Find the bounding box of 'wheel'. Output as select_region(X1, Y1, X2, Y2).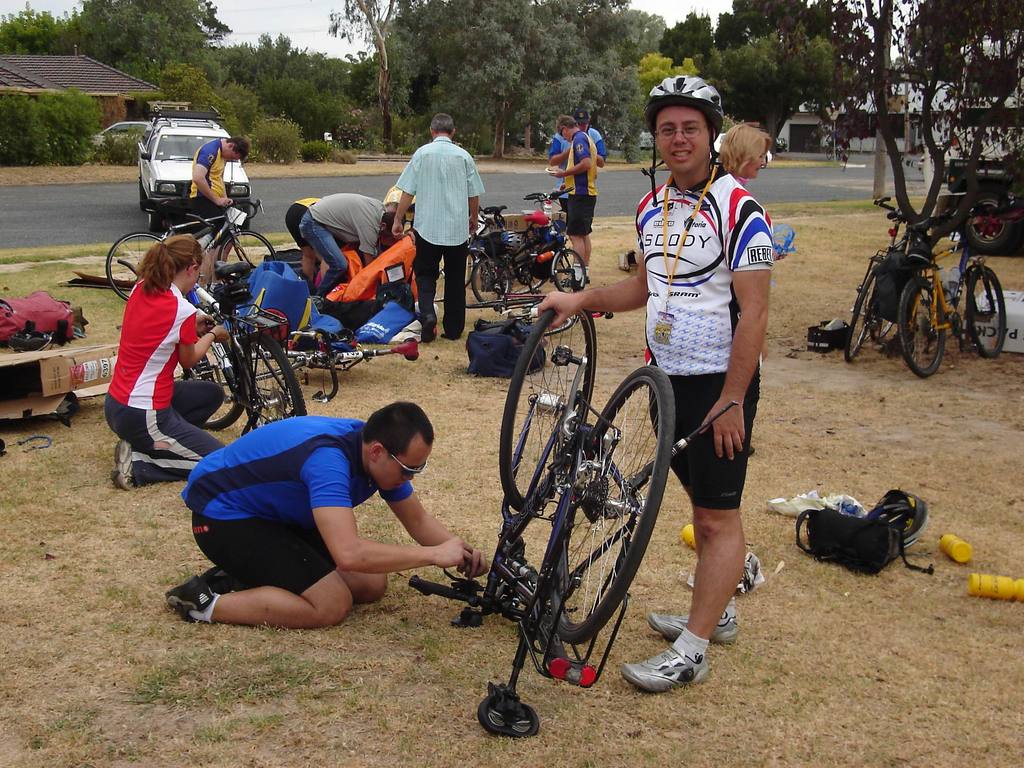
select_region(534, 340, 674, 650).
